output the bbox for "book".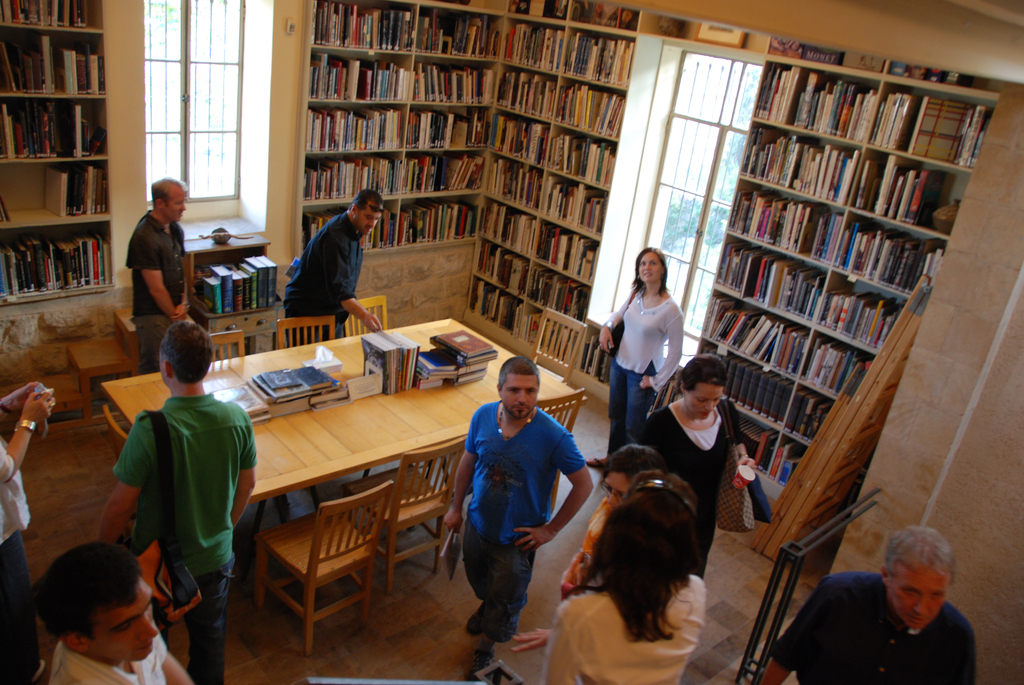
BBox(846, 56, 881, 70).
